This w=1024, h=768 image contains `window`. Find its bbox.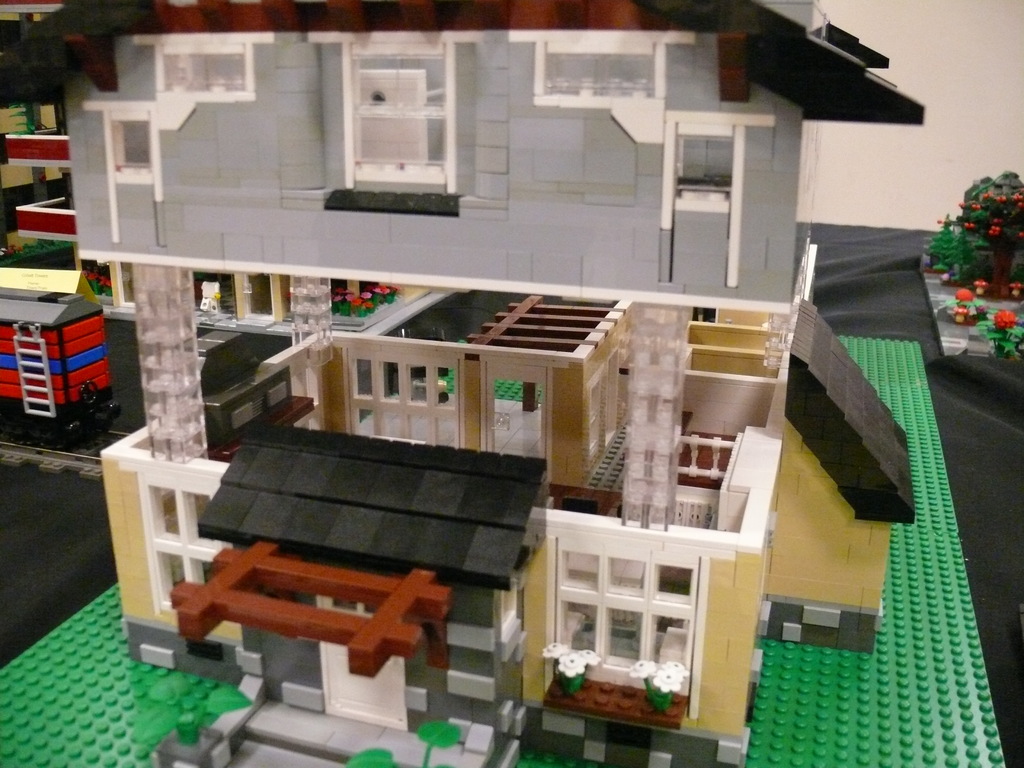
[301, 34, 467, 223].
